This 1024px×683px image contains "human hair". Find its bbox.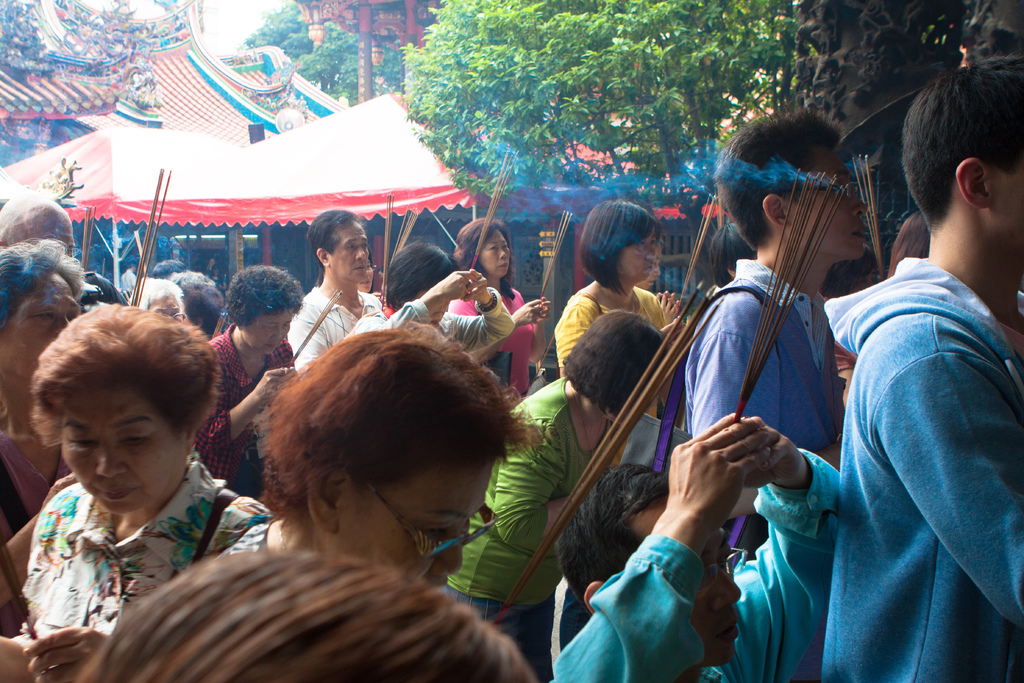
left=28, top=305, right=221, bottom=450.
